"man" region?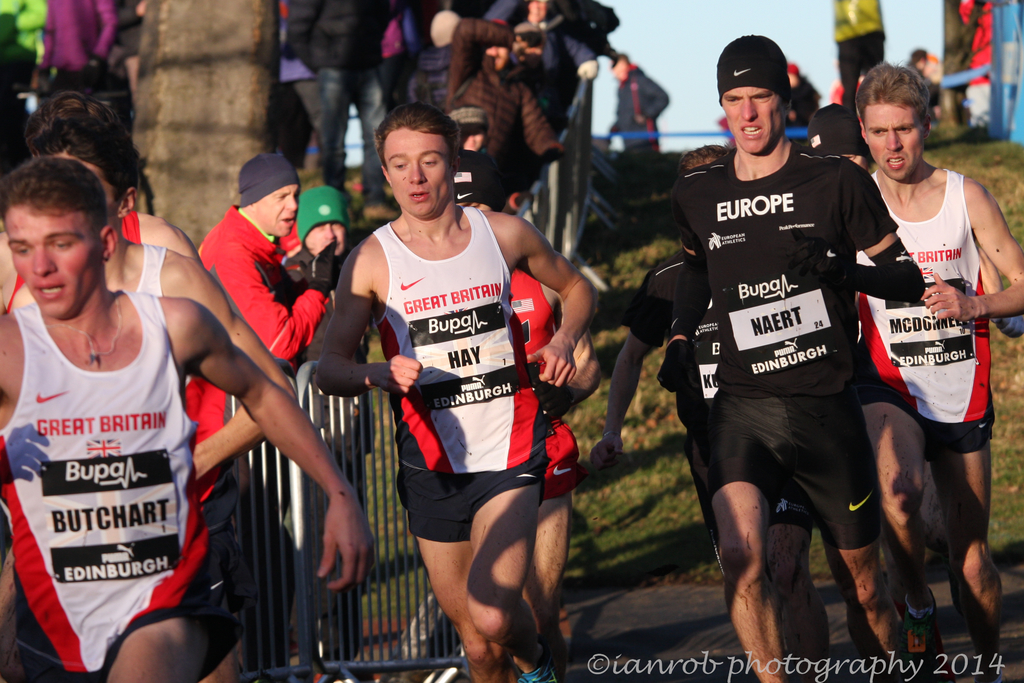
pyautogui.locateOnScreen(446, 151, 602, 682)
